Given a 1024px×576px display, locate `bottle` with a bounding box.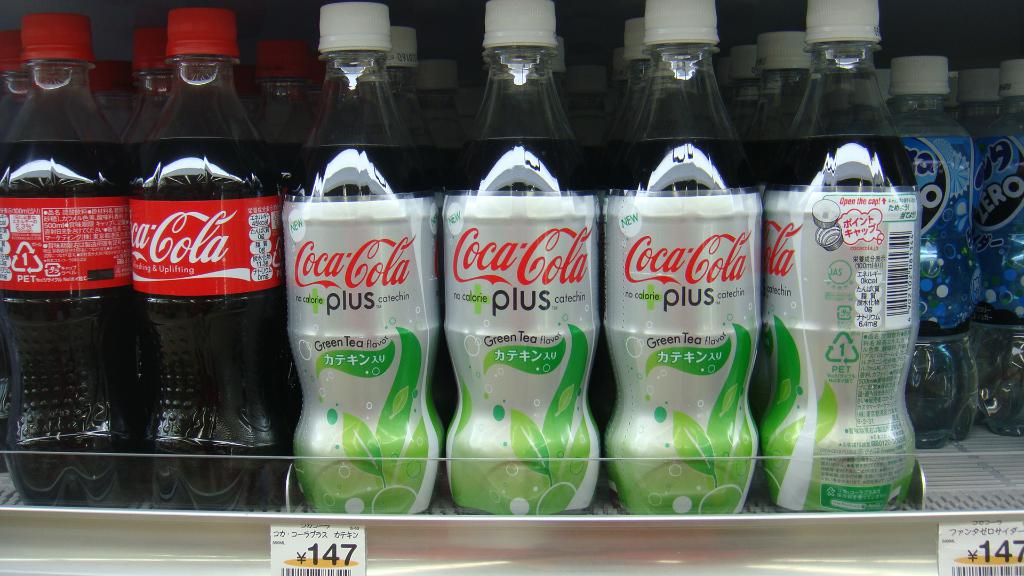
Located: Rect(271, 6, 439, 503).
